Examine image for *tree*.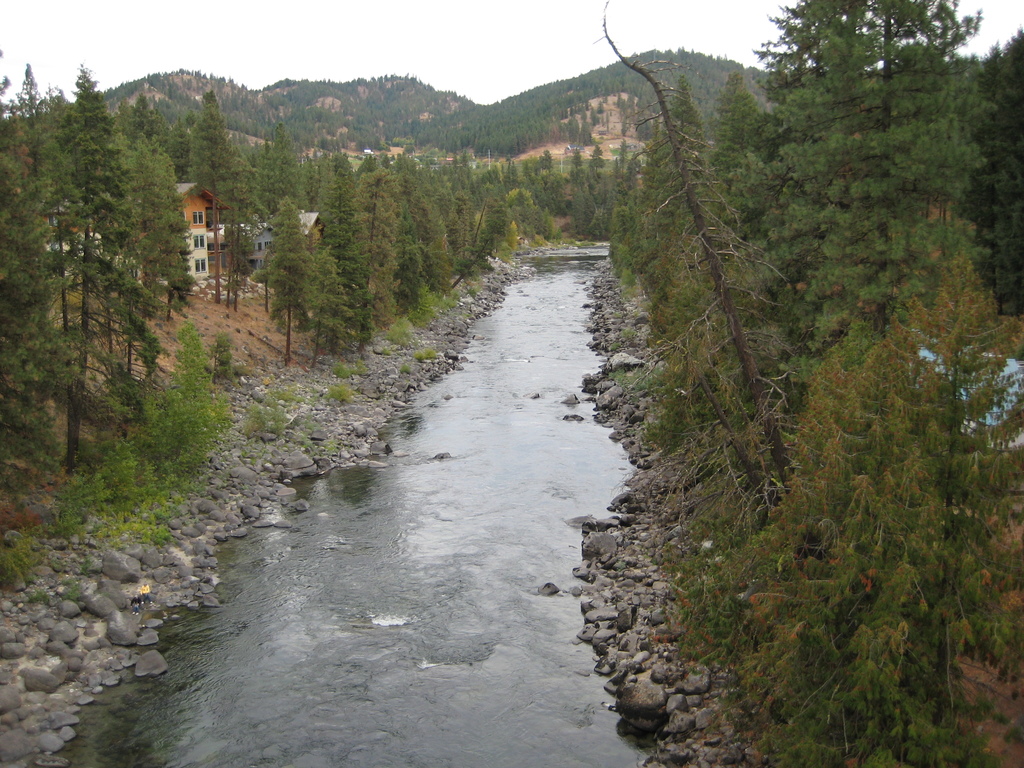
Examination result: <region>5, 43, 200, 512</region>.
